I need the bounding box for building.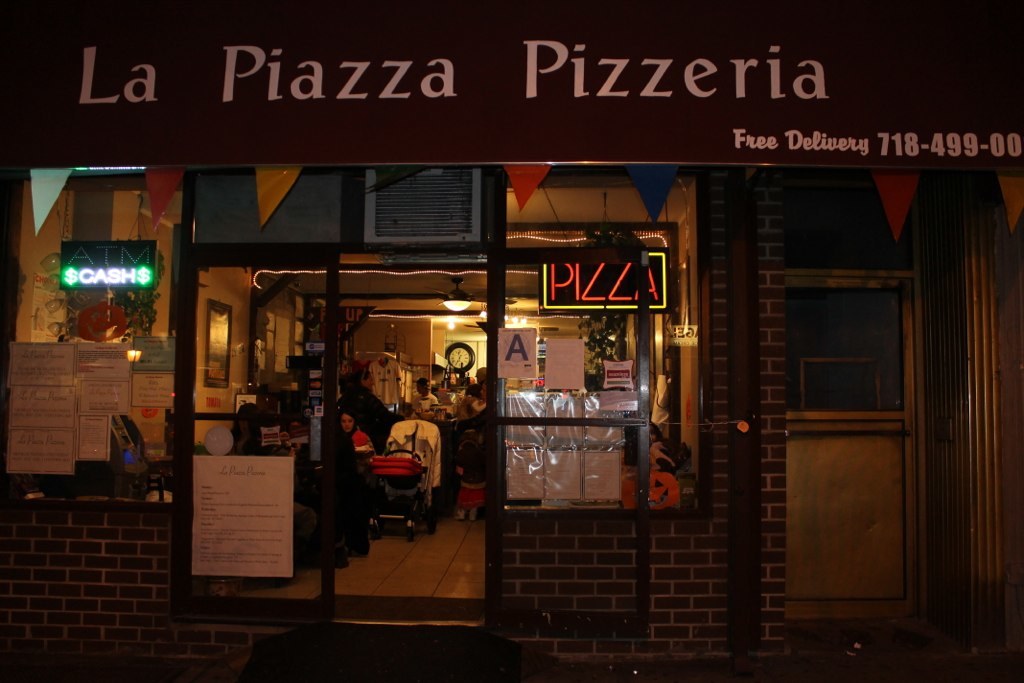
Here it is: [x1=0, y1=0, x2=1023, y2=682].
